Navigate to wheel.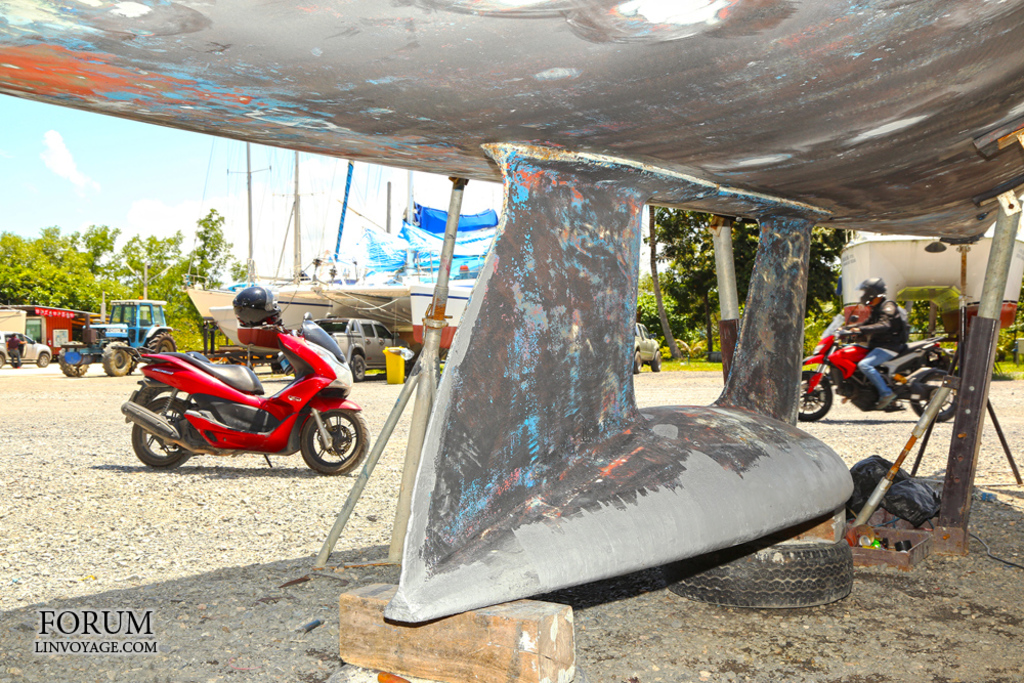
Navigation target: [36,346,52,369].
